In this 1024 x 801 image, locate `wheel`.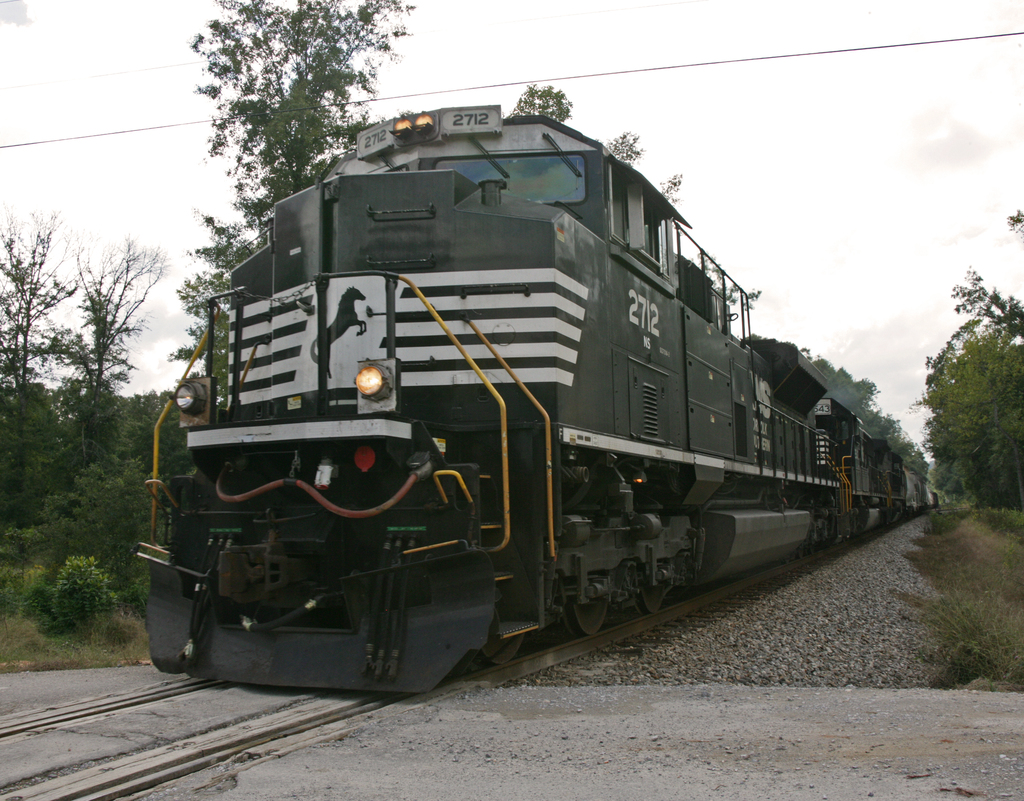
Bounding box: (x1=809, y1=543, x2=815, y2=554).
